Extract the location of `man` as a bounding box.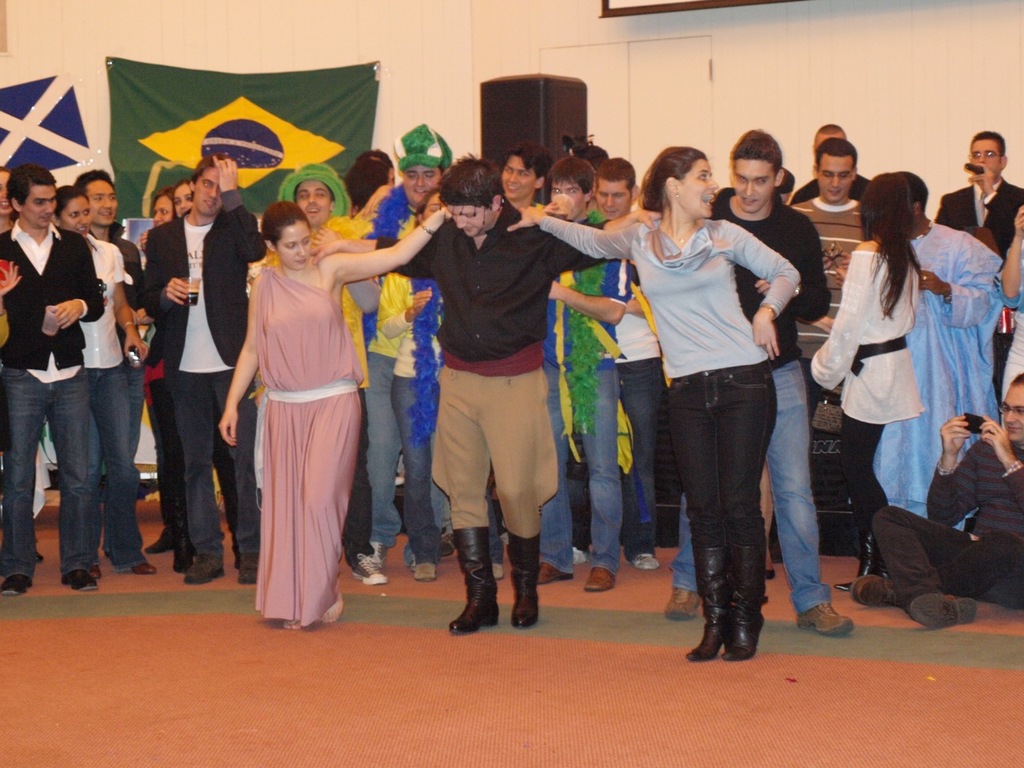
(left=0, top=162, right=105, bottom=595).
